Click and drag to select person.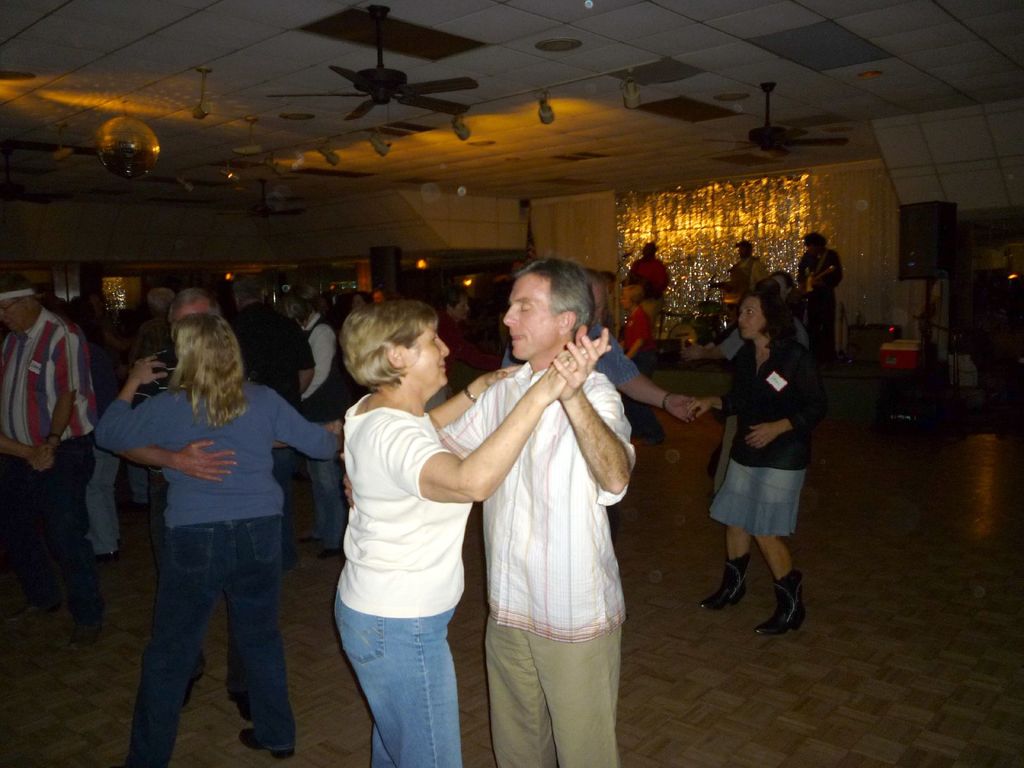
Selection: x1=792, y1=230, x2=844, y2=337.
